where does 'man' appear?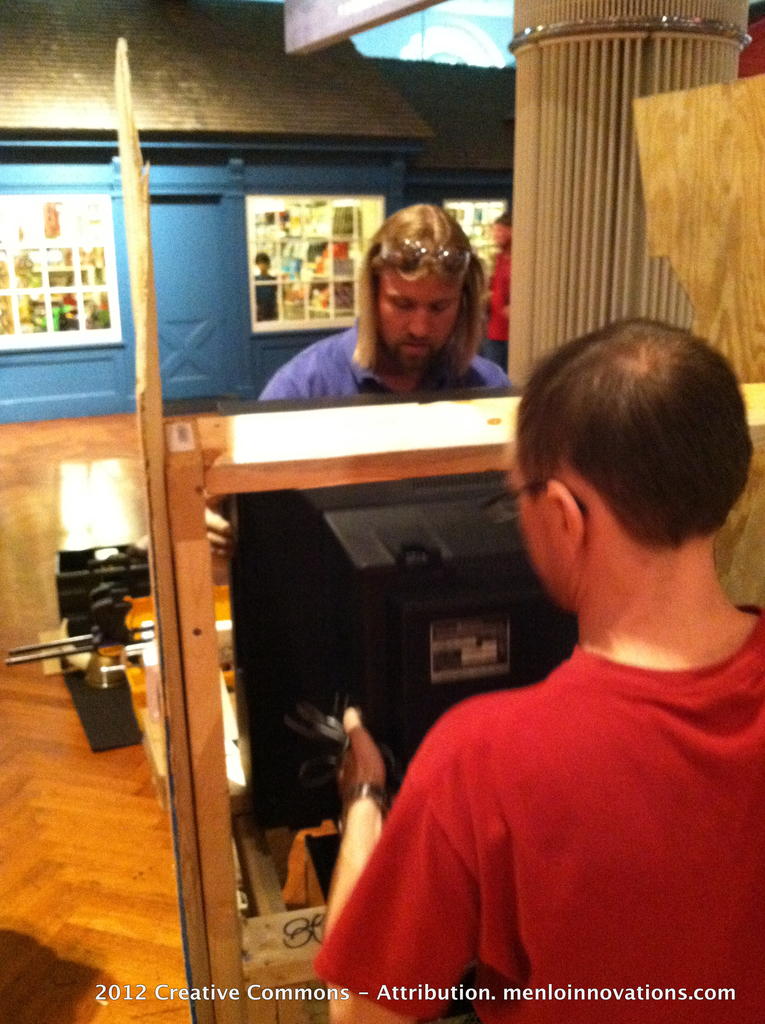
Appears at <region>259, 205, 511, 402</region>.
